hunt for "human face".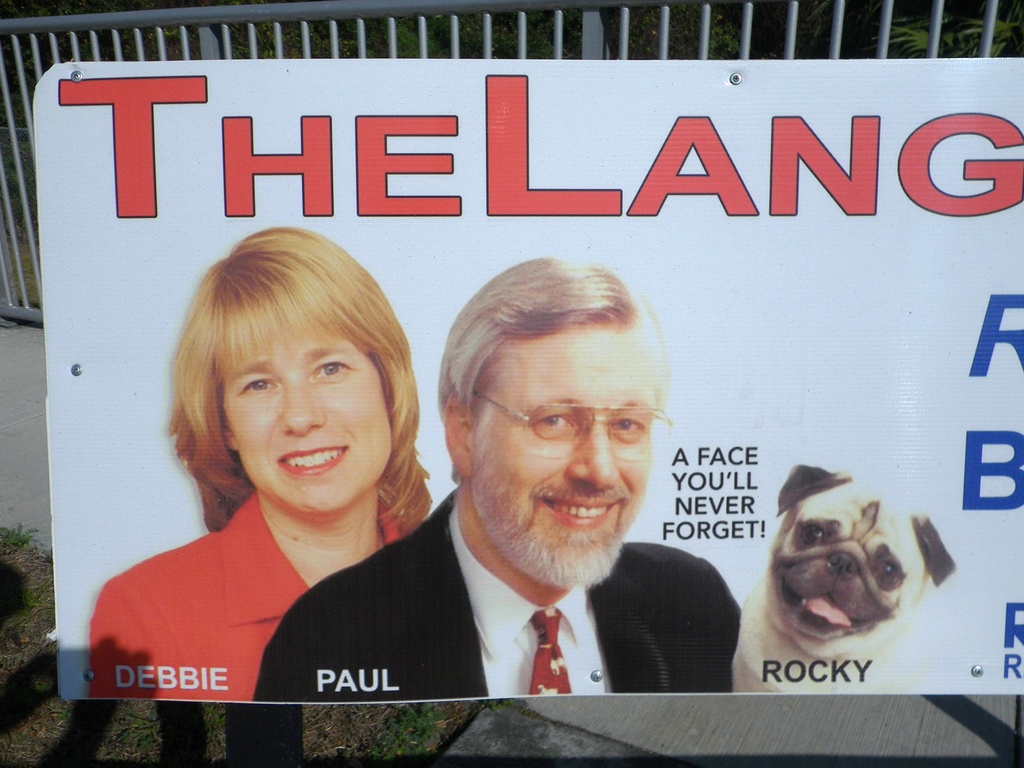
Hunted down at bbox(470, 326, 656, 588).
